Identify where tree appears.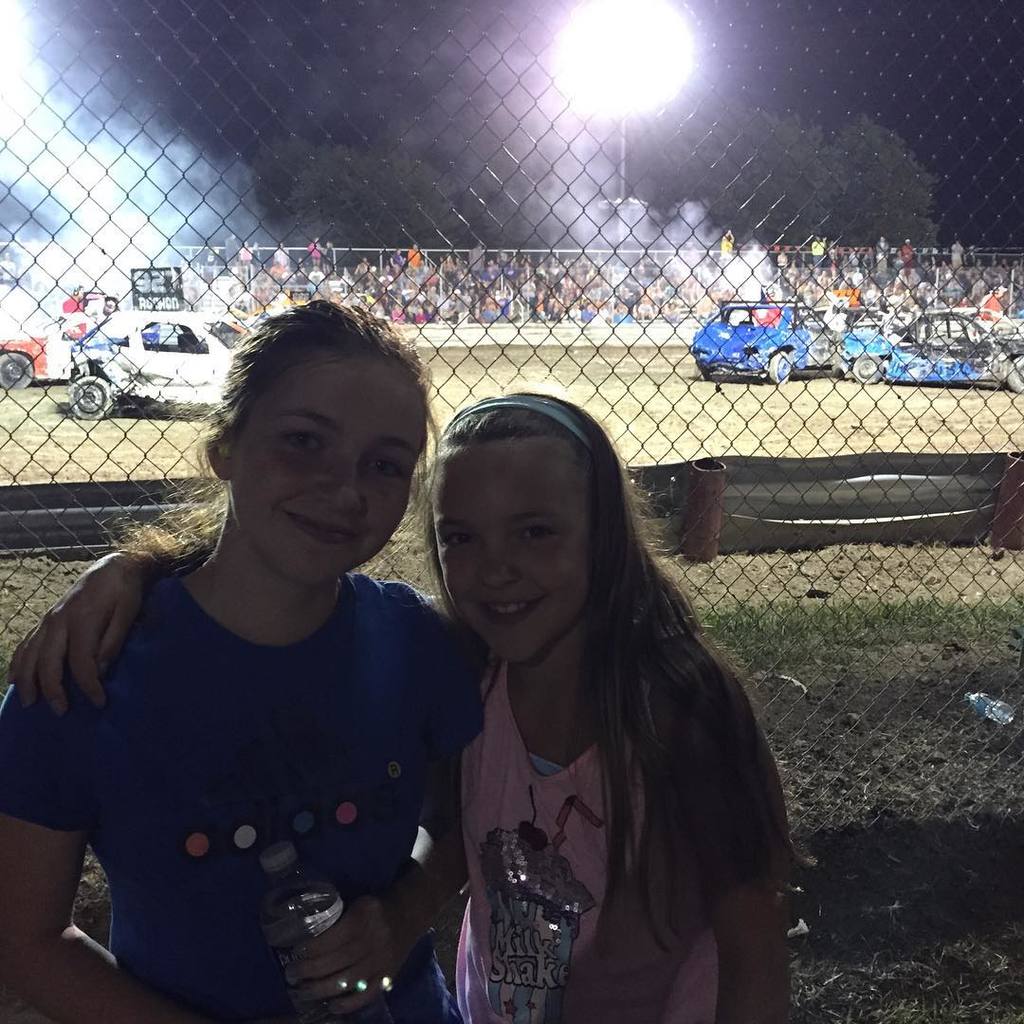
Appears at (286, 144, 470, 269).
